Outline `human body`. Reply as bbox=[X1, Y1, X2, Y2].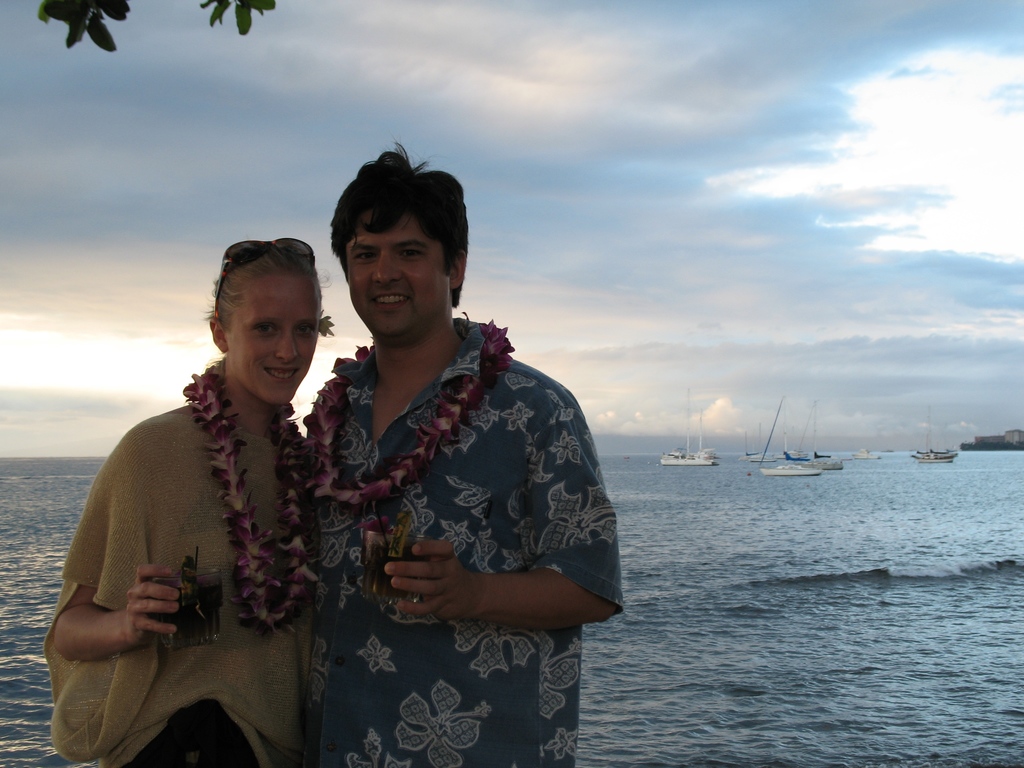
bbox=[285, 207, 611, 730].
